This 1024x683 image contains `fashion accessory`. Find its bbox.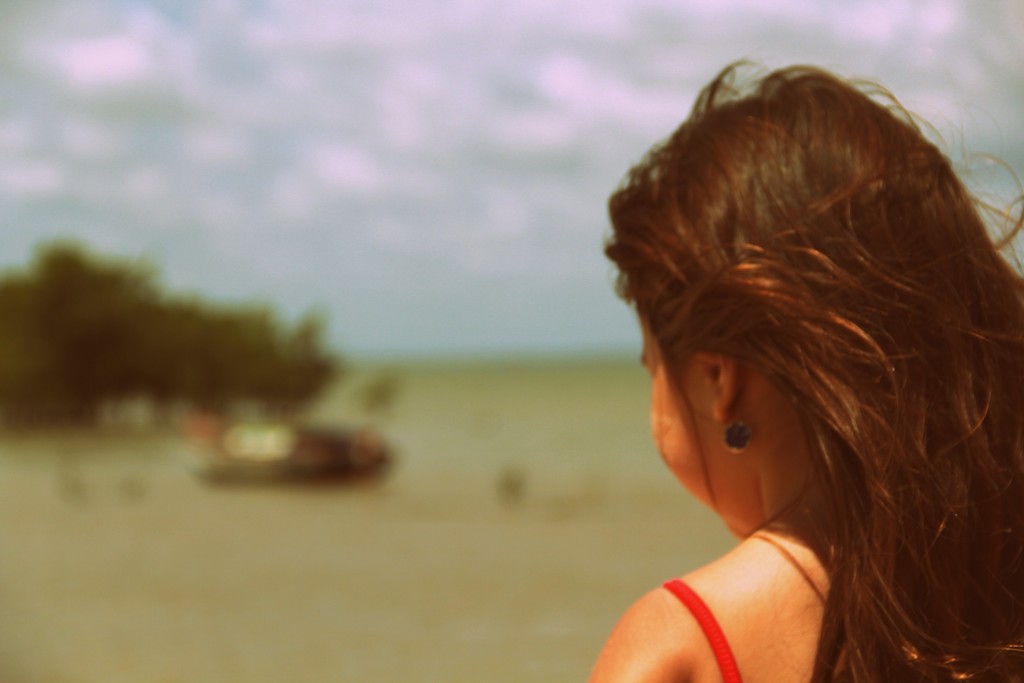
724,406,755,457.
